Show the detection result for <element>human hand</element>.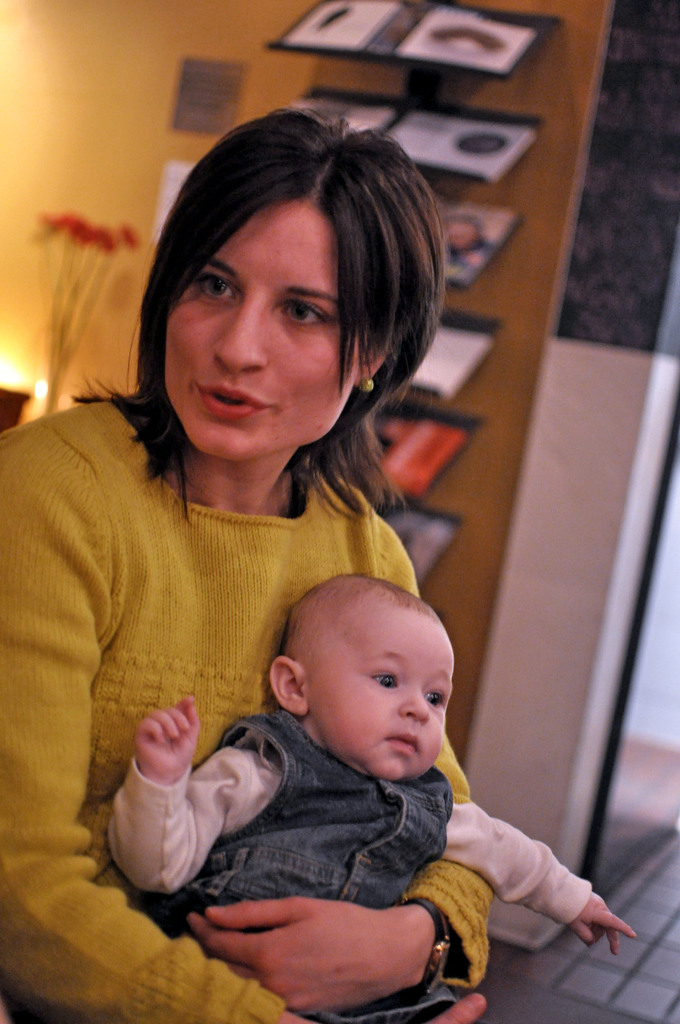
(416, 995, 490, 1023).
